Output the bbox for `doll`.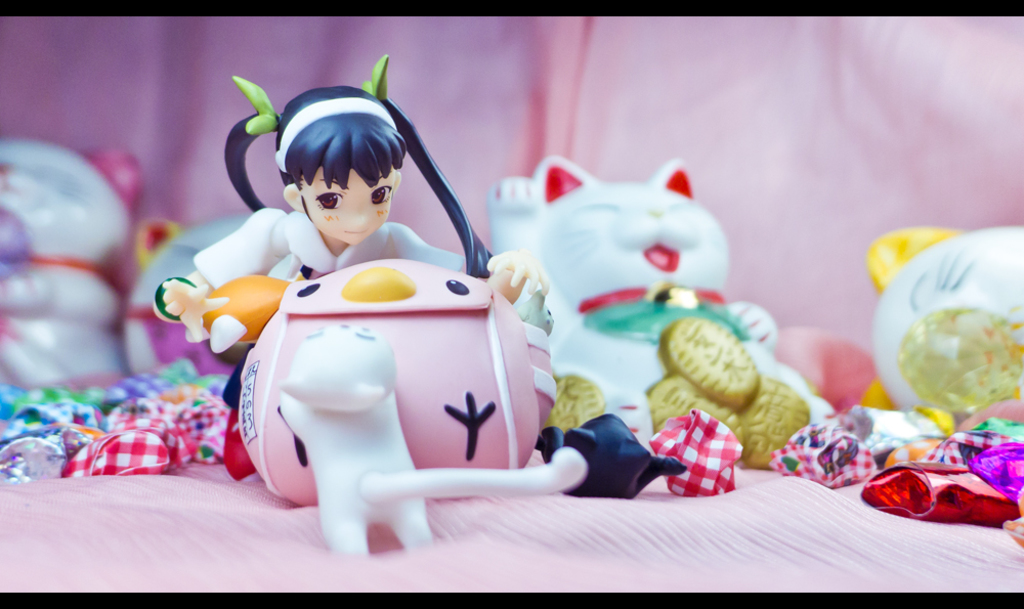
{"left": 178, "top": 77, "right": 486, "bottom": 387}.
